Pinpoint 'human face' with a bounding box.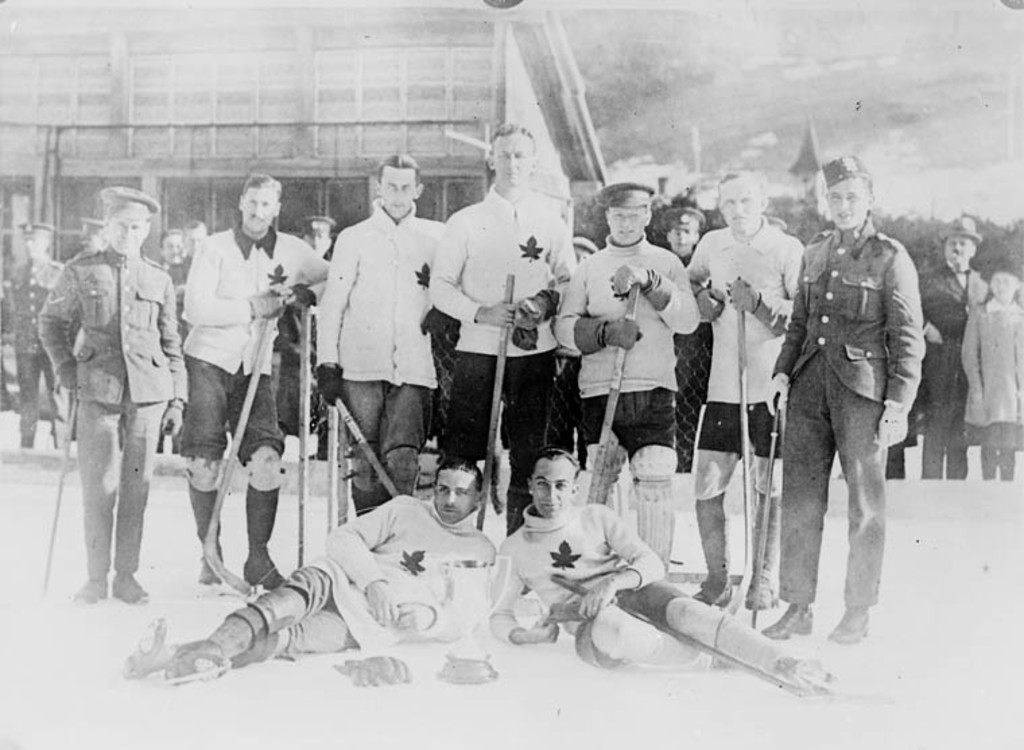
rect(823, 182, 868, 228).
